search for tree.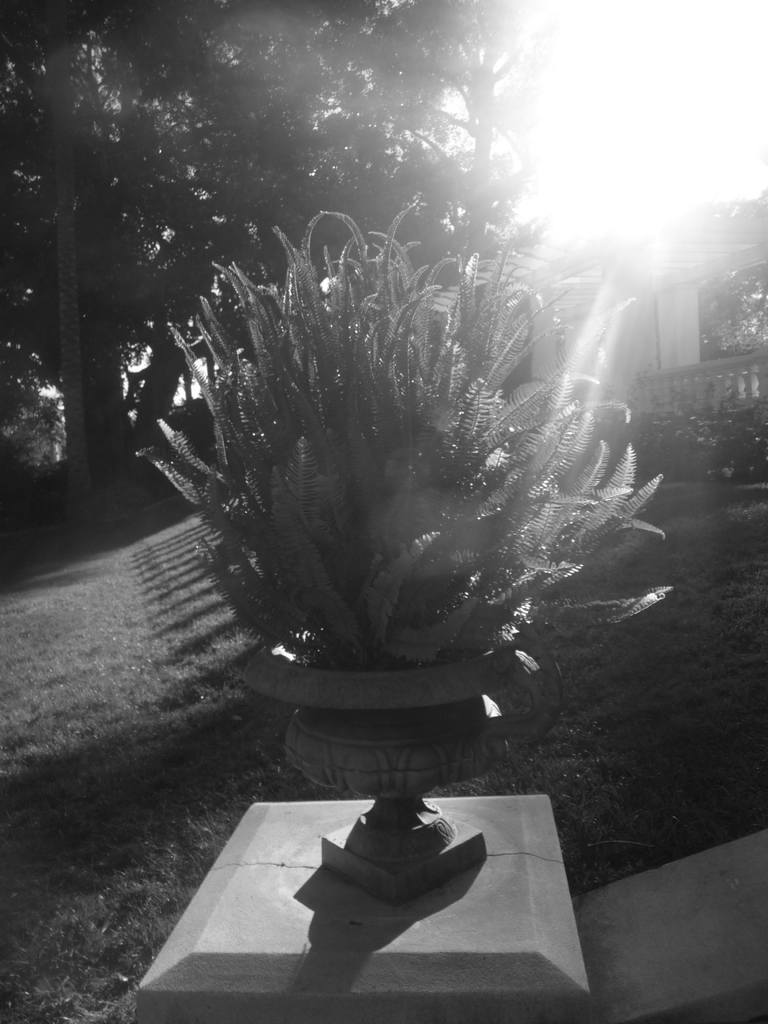
Found at rect(0, 0, 547, 460).
